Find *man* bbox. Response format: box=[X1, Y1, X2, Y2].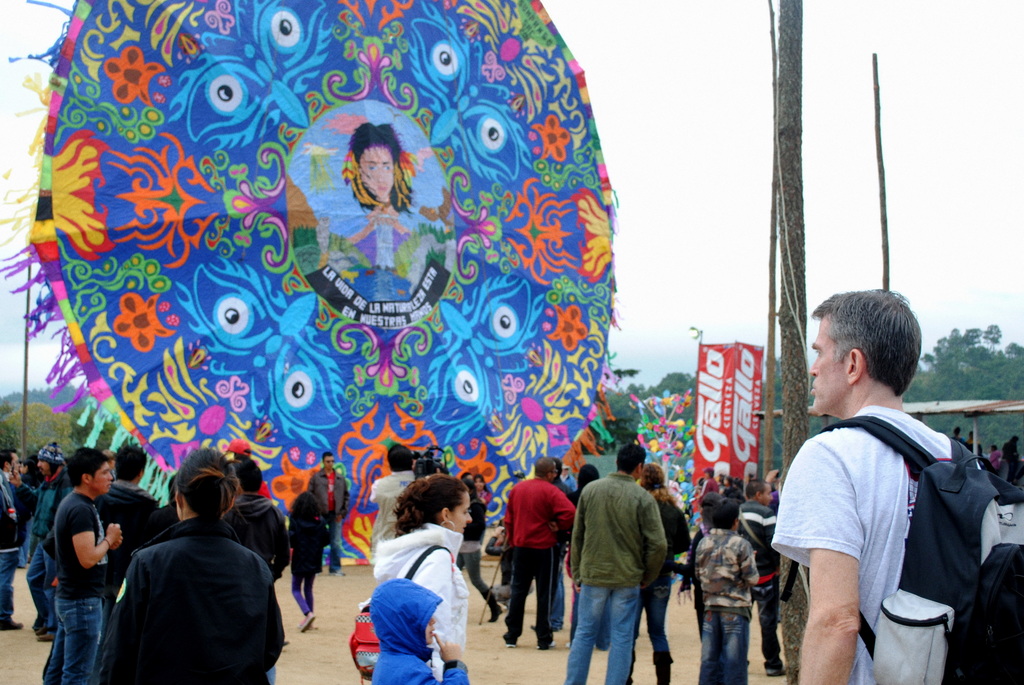
box=[310, 450, 352, 574].
